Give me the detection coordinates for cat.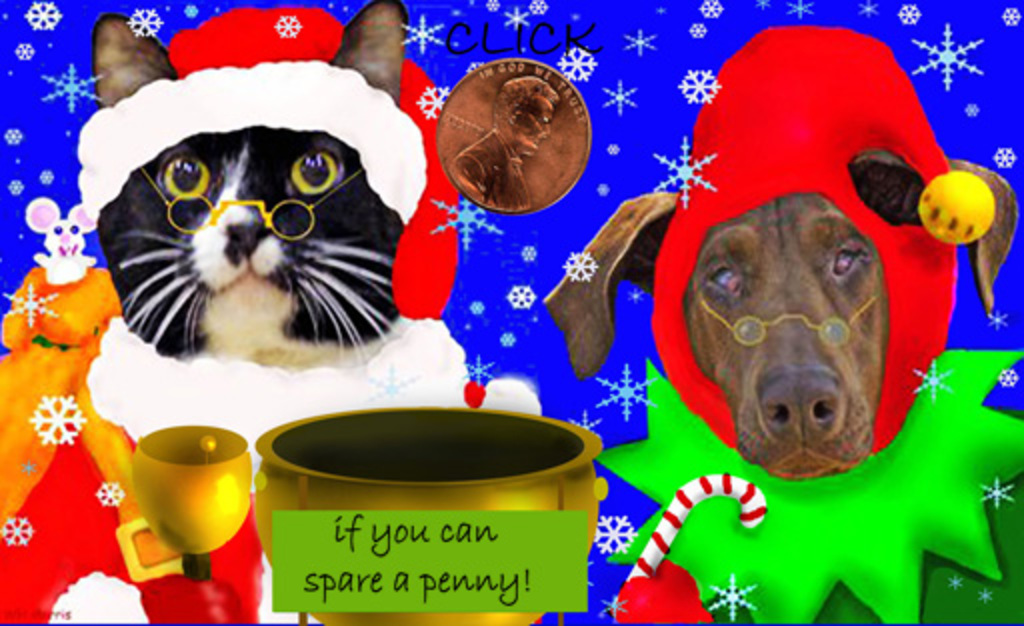
{"left": 98, "top": 0, "right": 432, "bottom": 376}.
